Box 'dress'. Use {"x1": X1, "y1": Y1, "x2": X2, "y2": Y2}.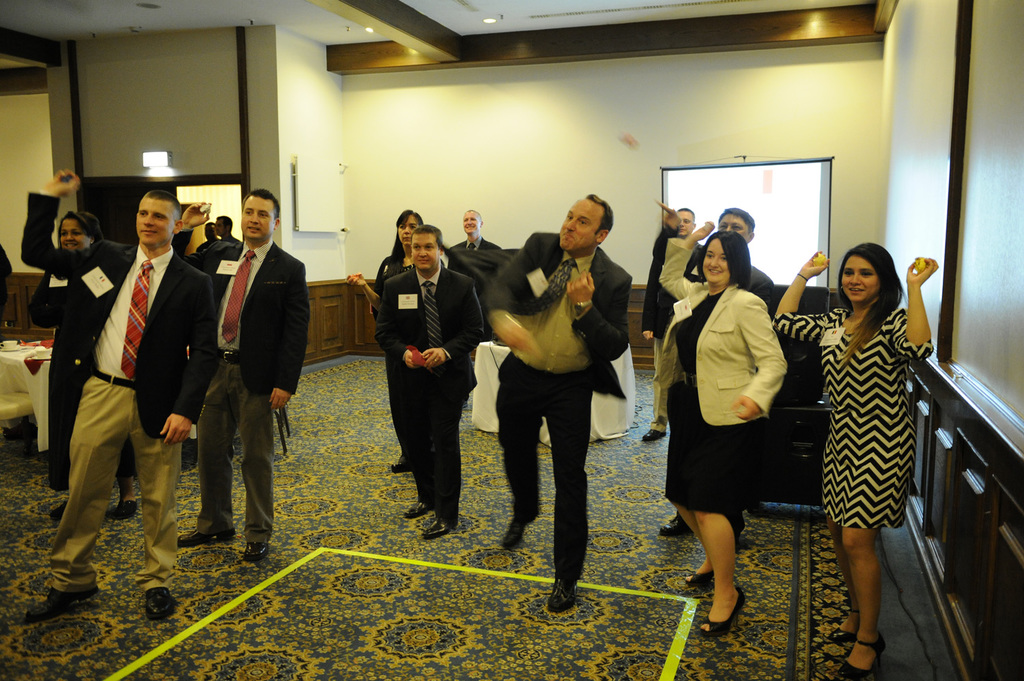
{"x1": 768, "y1": 308, "x2": 935, "y2": 529}.
